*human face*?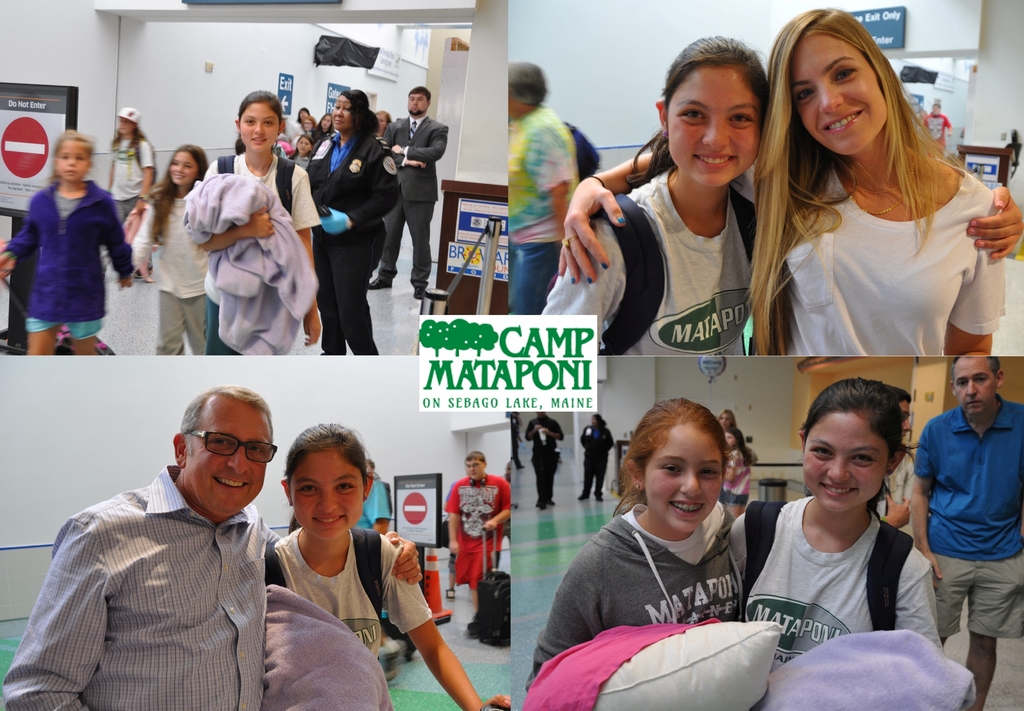
rect(322, 118, 331, 134)
